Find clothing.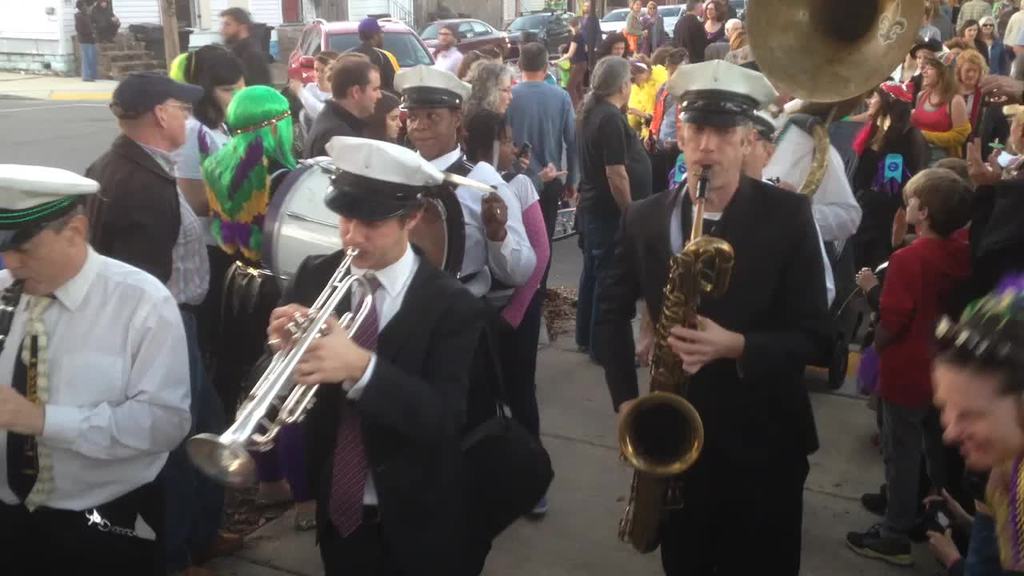
locate(83, 130, 225, 573).
